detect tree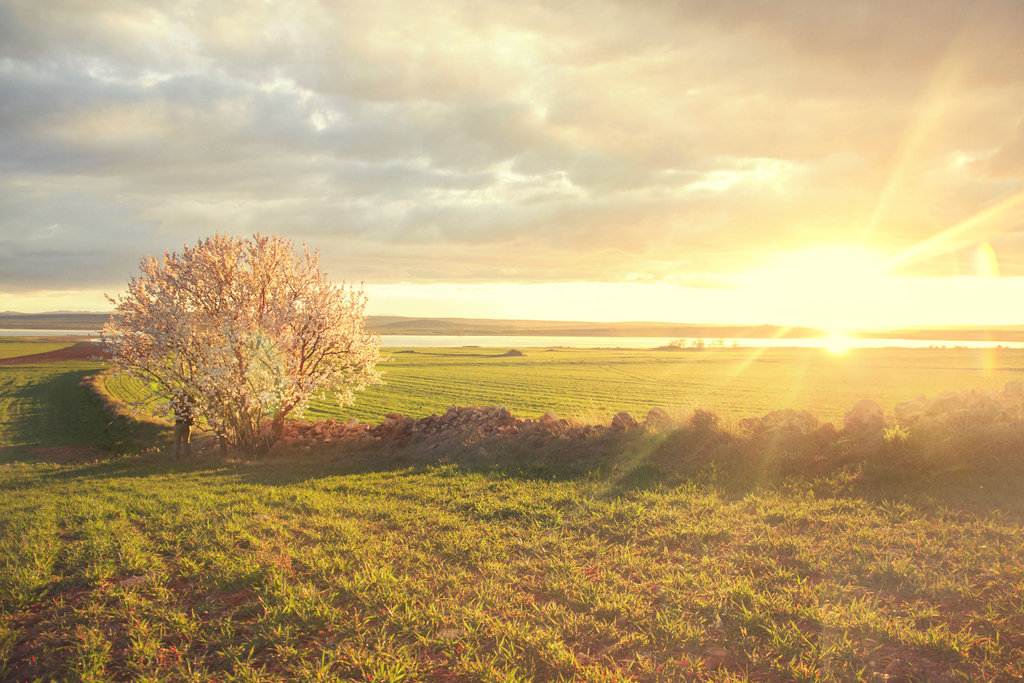
left=94, top=227, right=397, bottom=451
